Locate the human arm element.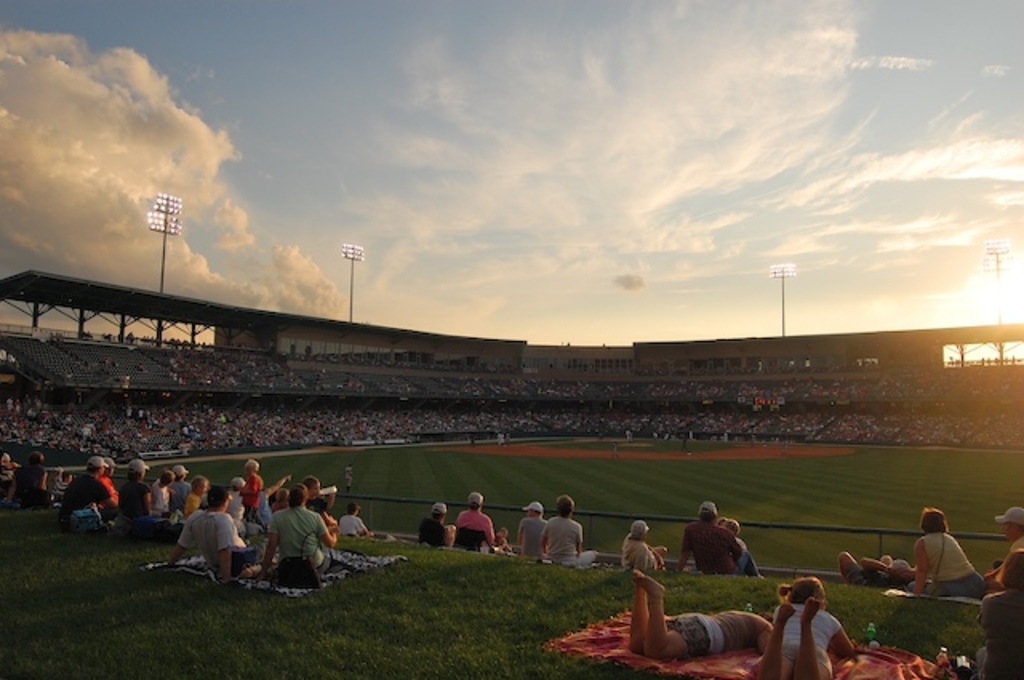
Element bbox: x1=262 y1=472 x2=290 y2=494.
